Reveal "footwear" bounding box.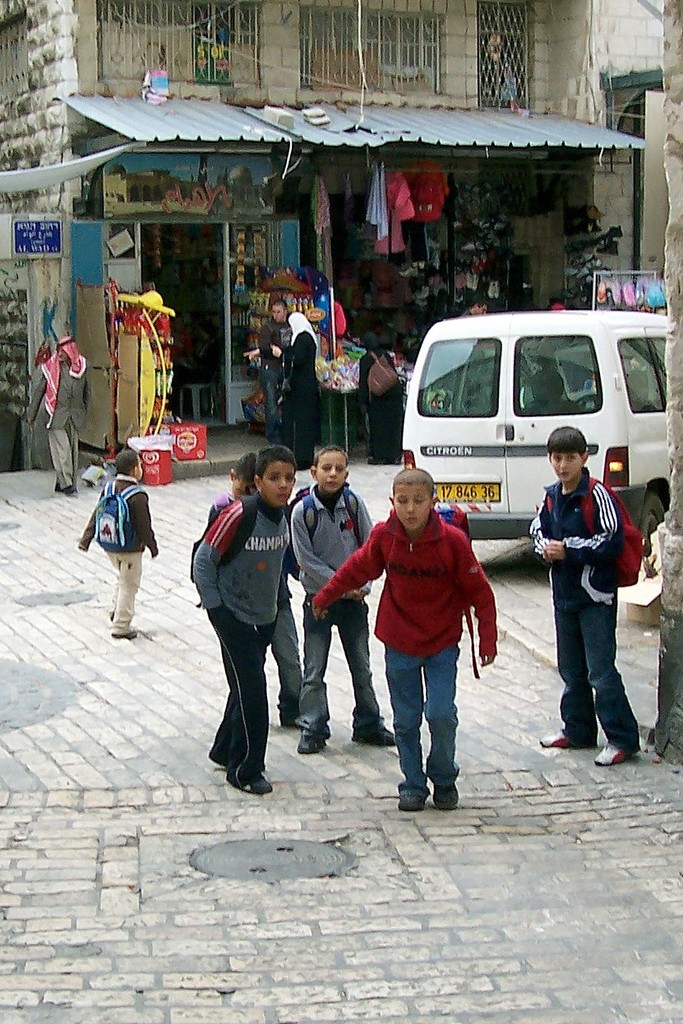
Revealed: (x1=537, y1=726, x2=577, y2=746).
